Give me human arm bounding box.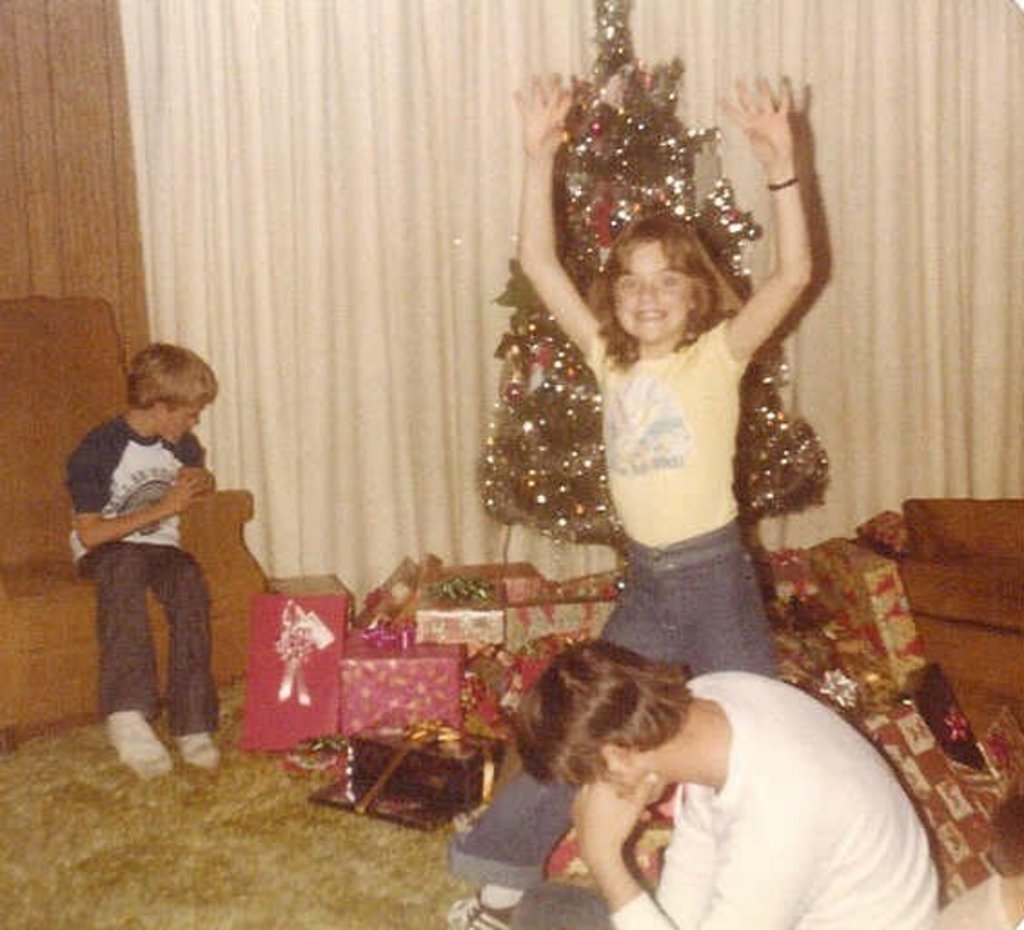
l=565, t=763, r=819, b=928.
